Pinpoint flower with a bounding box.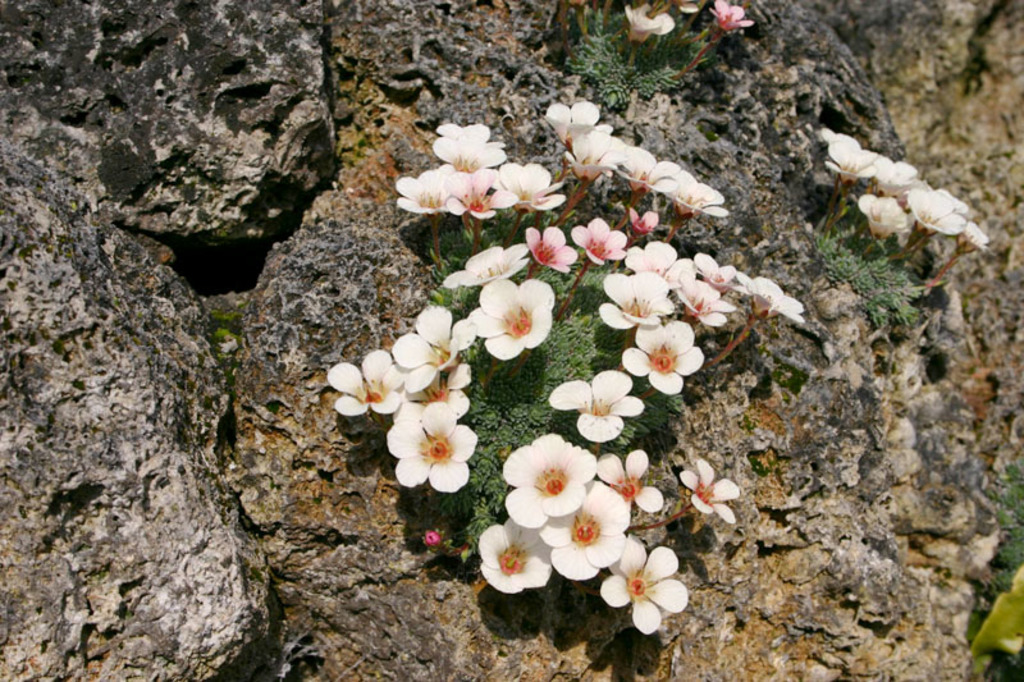
<bbox>622, 0, 676, 45</bbox>.
